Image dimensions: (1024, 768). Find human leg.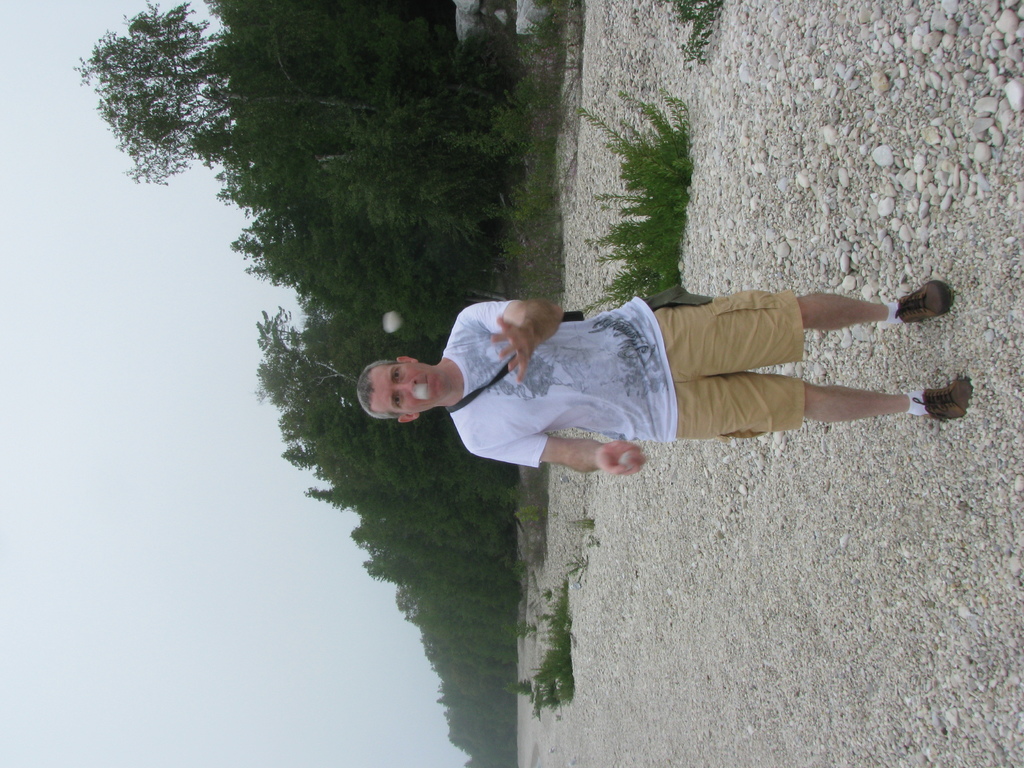
(660, 280, 950, 362).
